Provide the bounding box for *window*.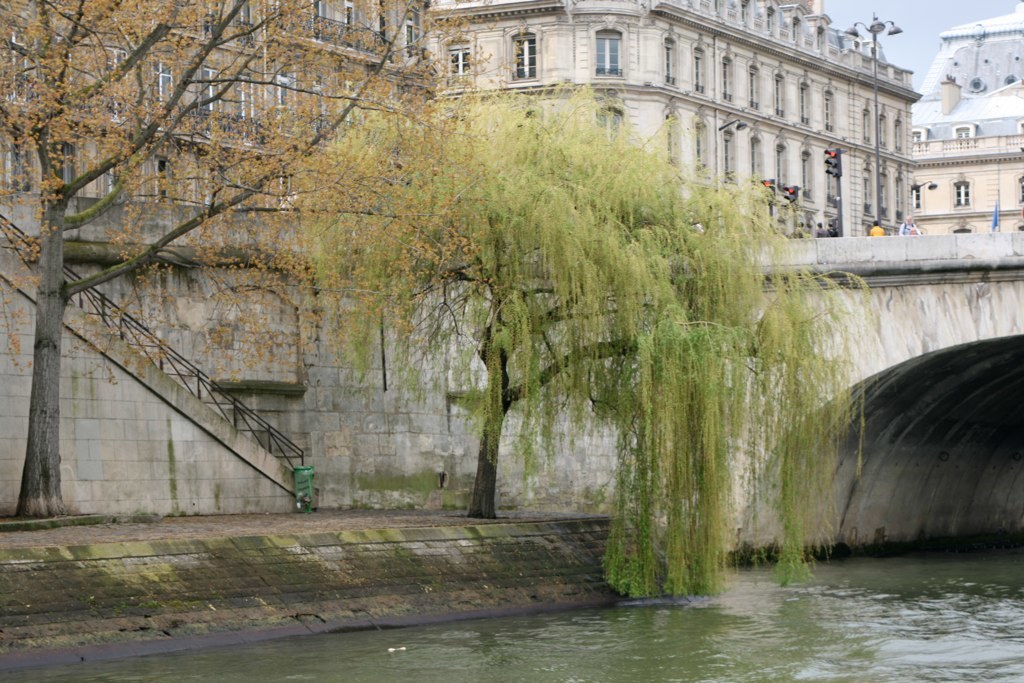
bbox(235, 77, 254, 131).
